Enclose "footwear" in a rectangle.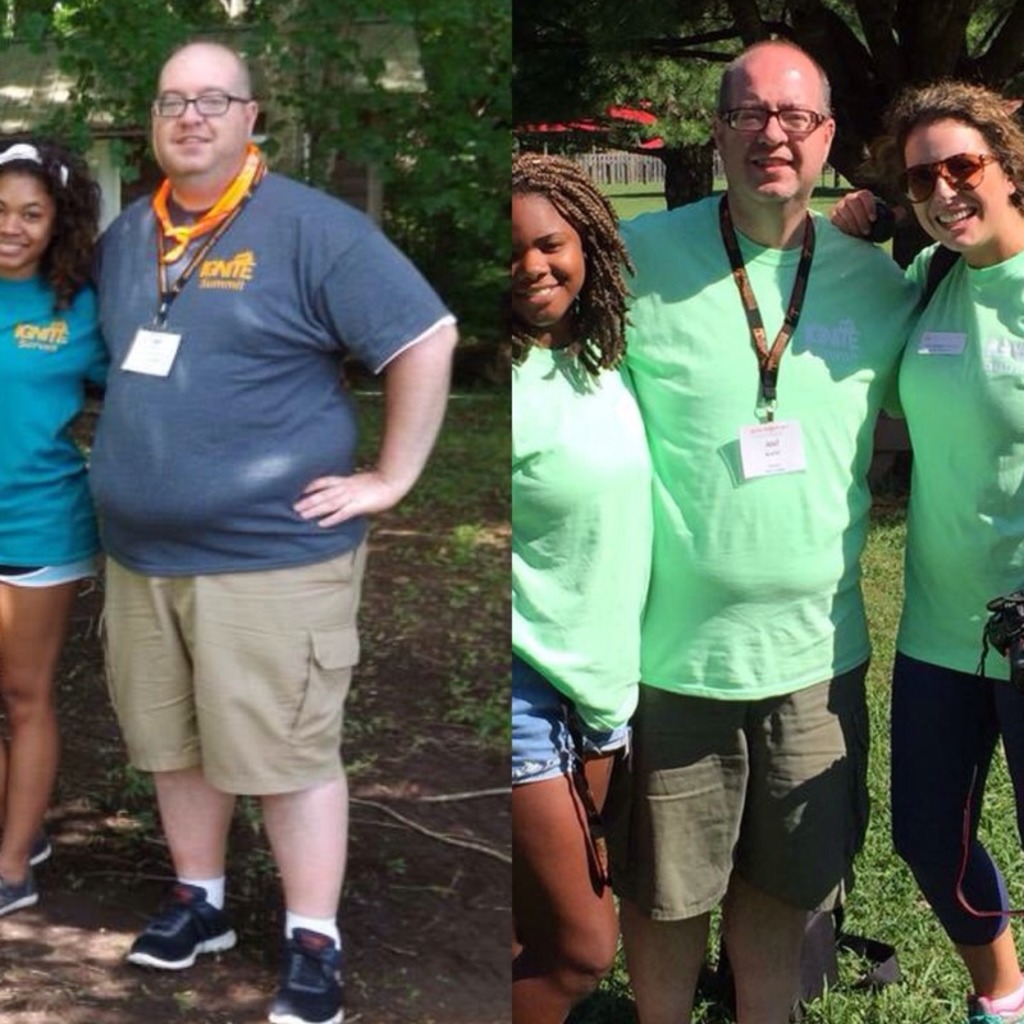
{"x1": 0, "y1": 874, "x2": 38, "y2": 913}.
